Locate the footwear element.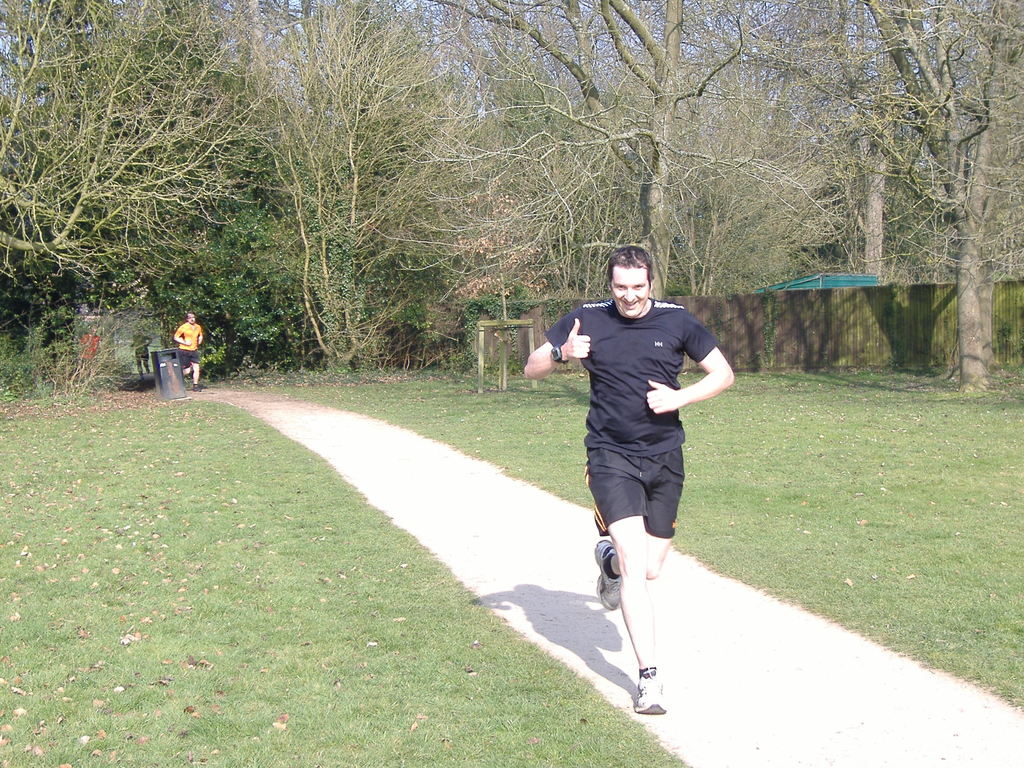
Element bbox: pyautogui.locateOnScreen(596, 540, 623, 616).
